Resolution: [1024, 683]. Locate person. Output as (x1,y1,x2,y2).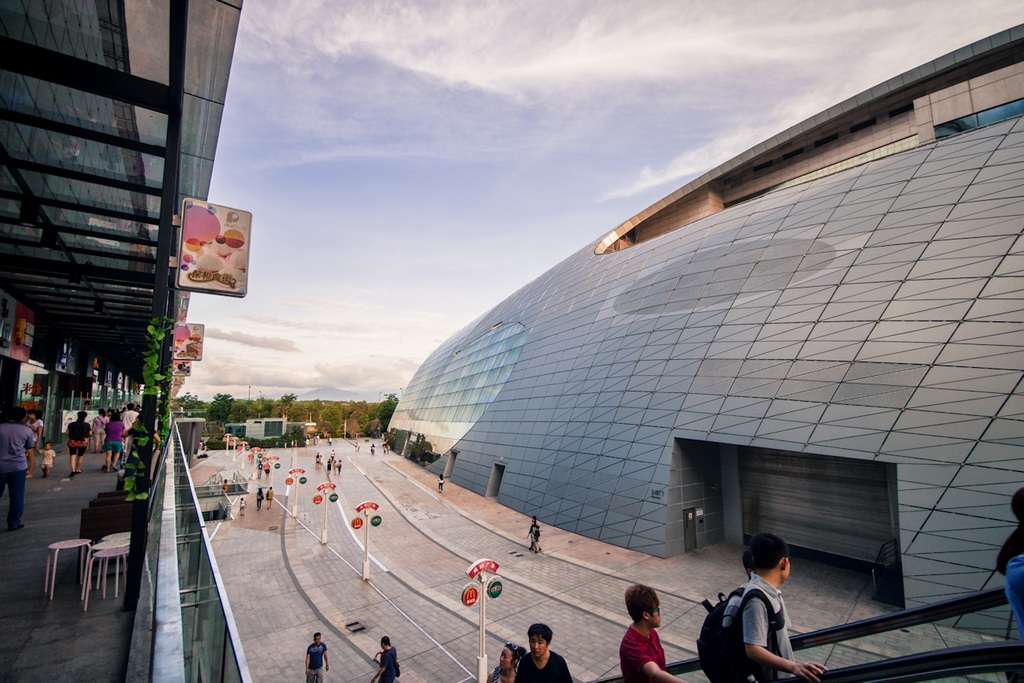
(38,436,58,476).
